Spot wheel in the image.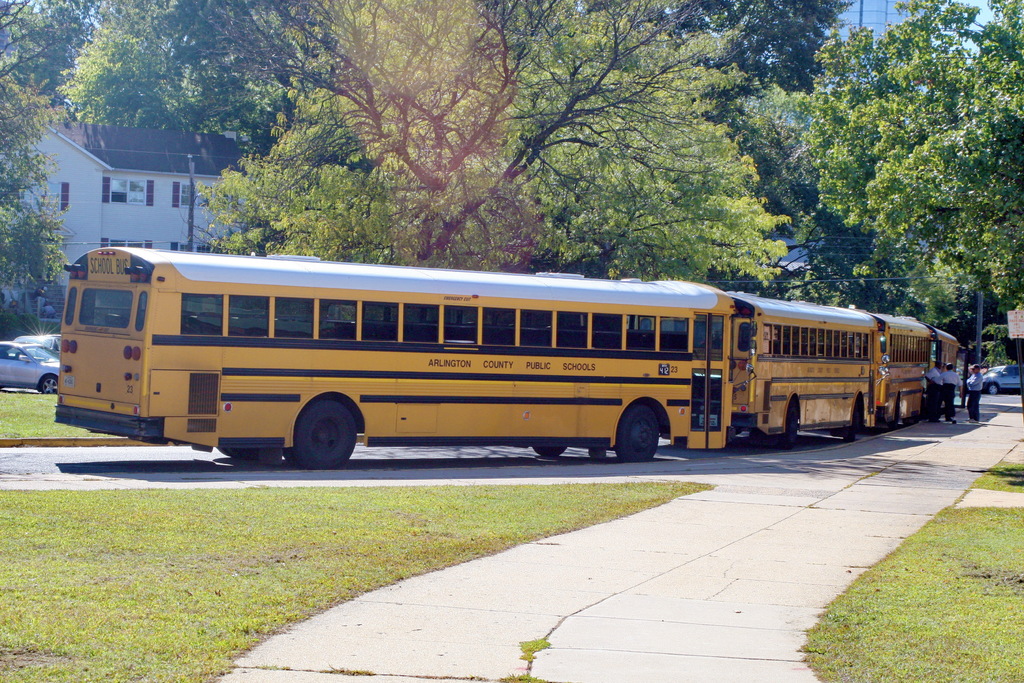
wheel found at {"x1": 231, "y1": 447, "x2": 265, "y2": 461}.
